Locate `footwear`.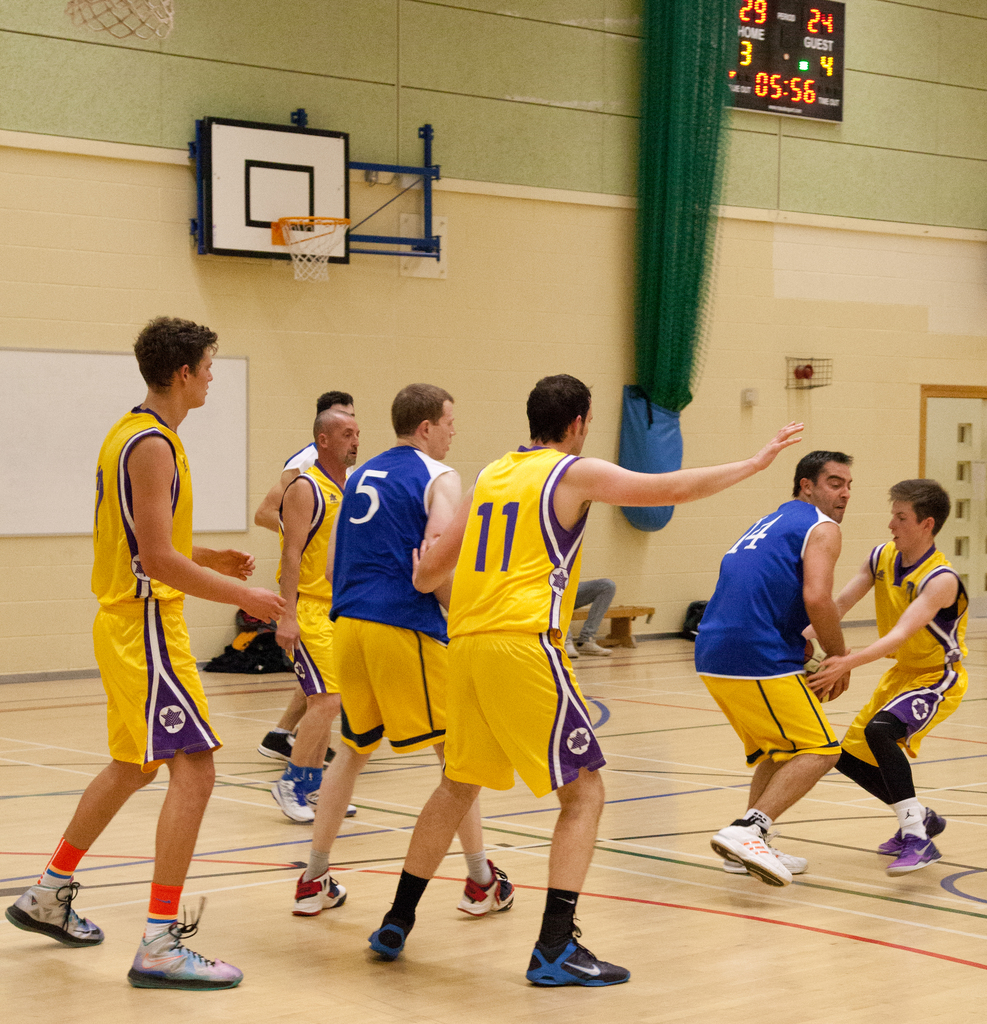
Bounding box: 560:641:582:655.
